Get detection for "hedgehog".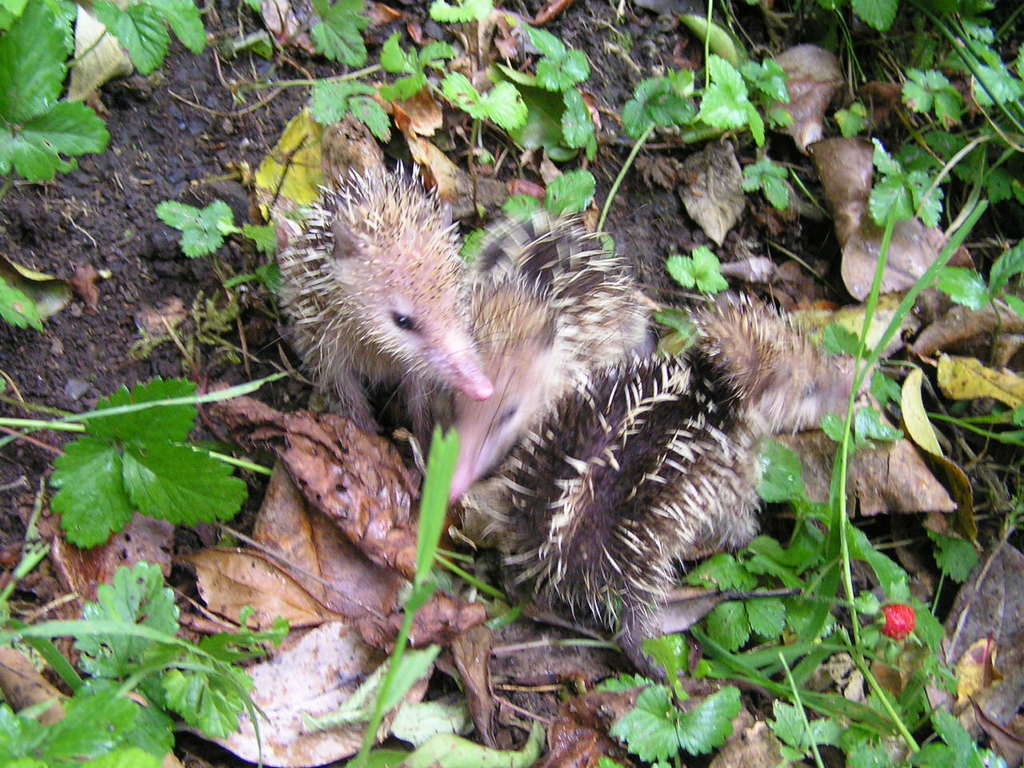
Detection: 277 154 530 431.
